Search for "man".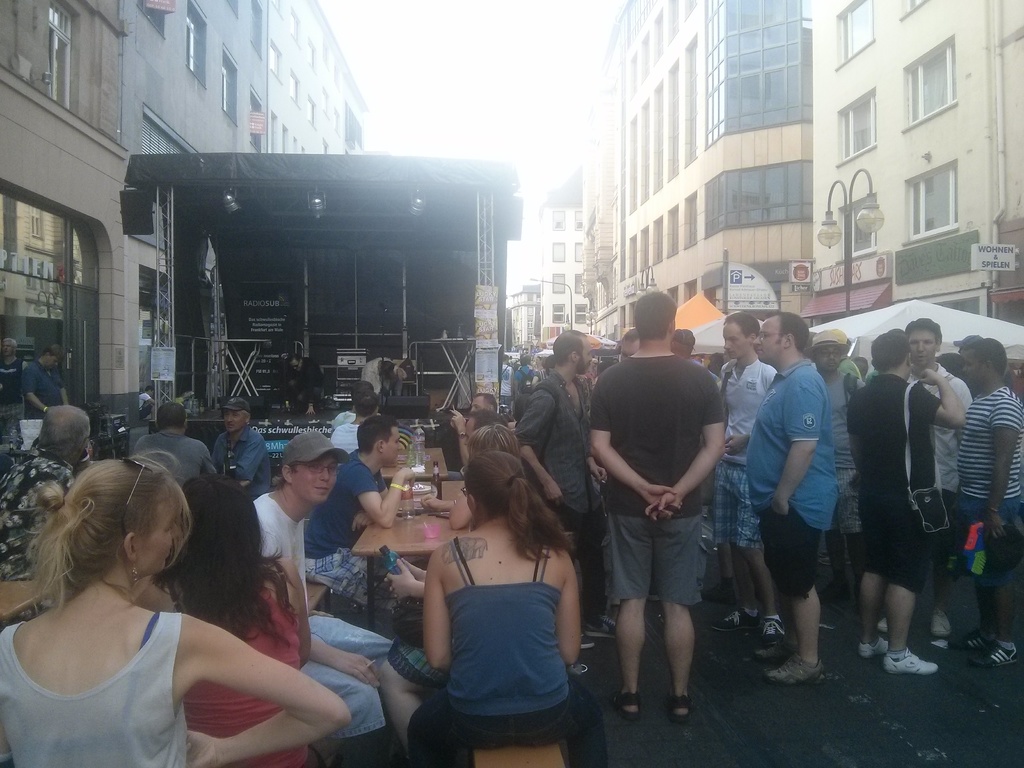
Found at {"left": 582, "top": 316, "right": 736, "bottom": 723}.
